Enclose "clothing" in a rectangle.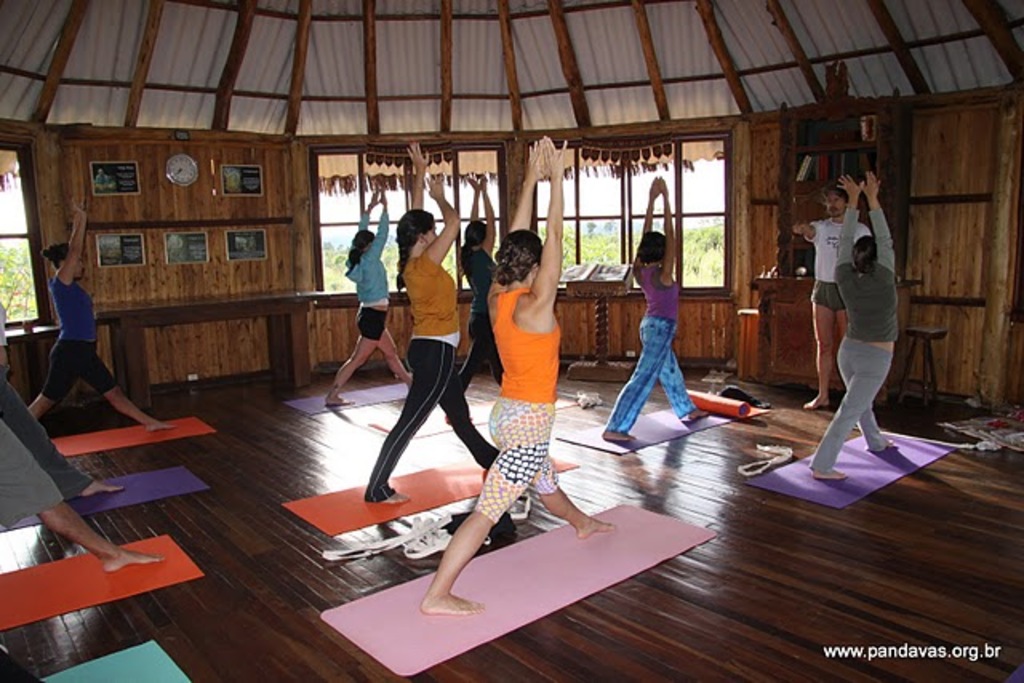
[x1=810, y1=205, x2=901, y2=473].
